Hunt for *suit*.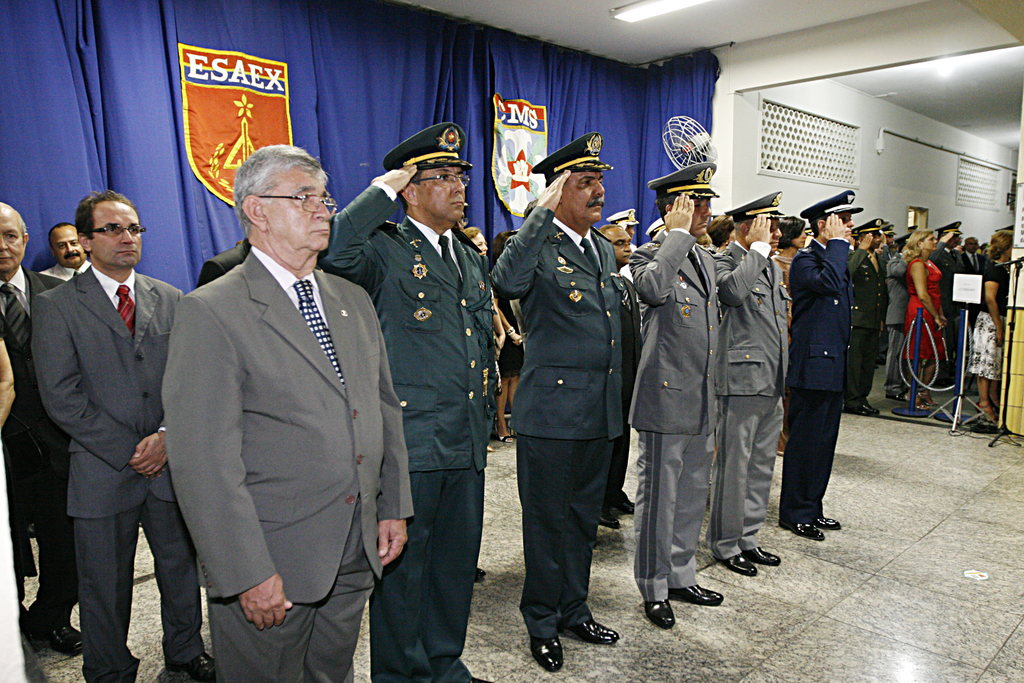
Hunted down at rect(714, 236, 790, 559).
